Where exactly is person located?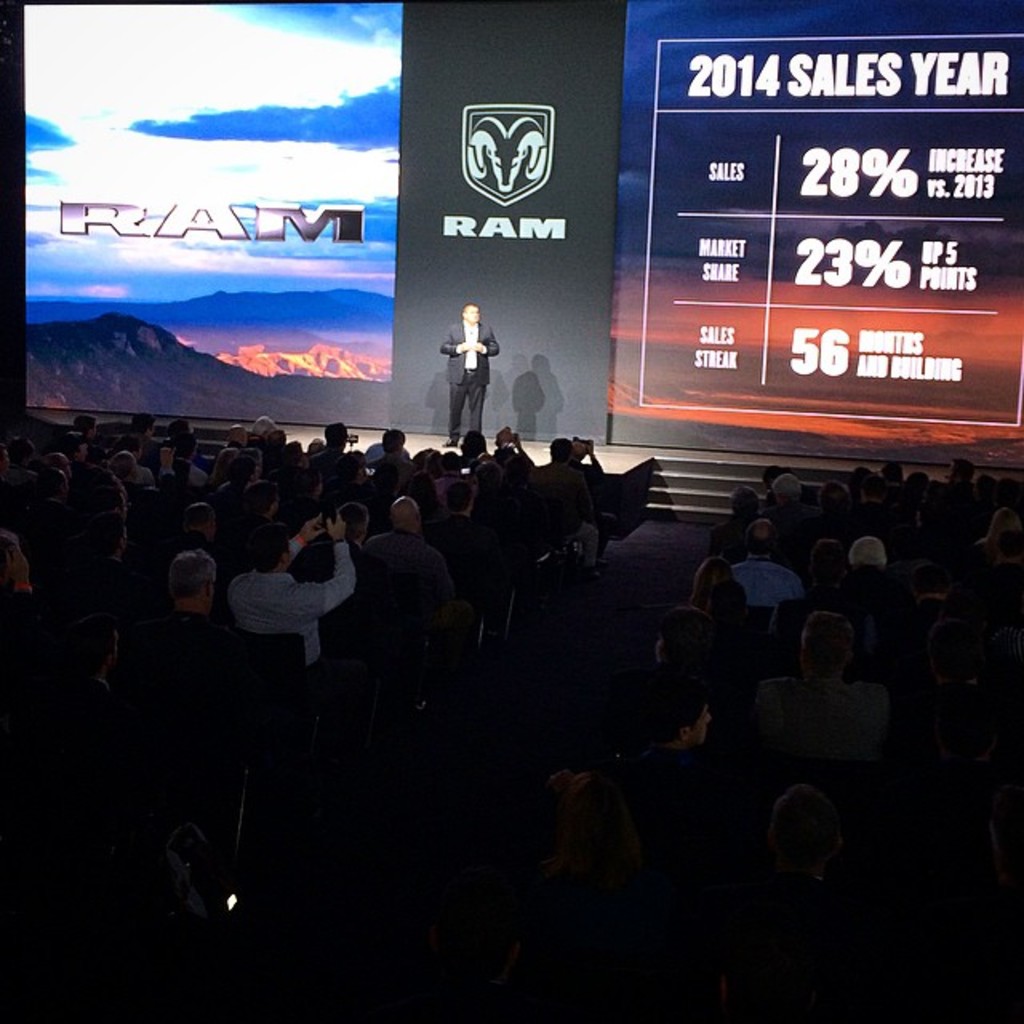
Its bounding box is {"left": 294, "top": 501, "right": 346, "bottom": 542}.
